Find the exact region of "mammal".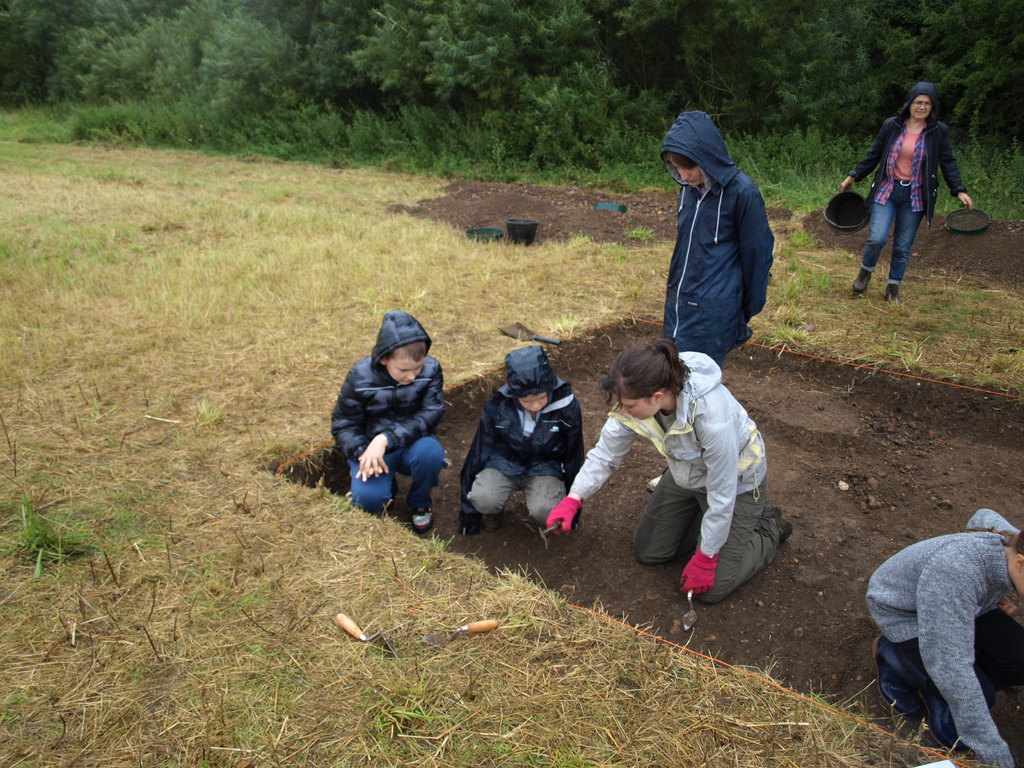
Exact region: 592:318:783:625.
